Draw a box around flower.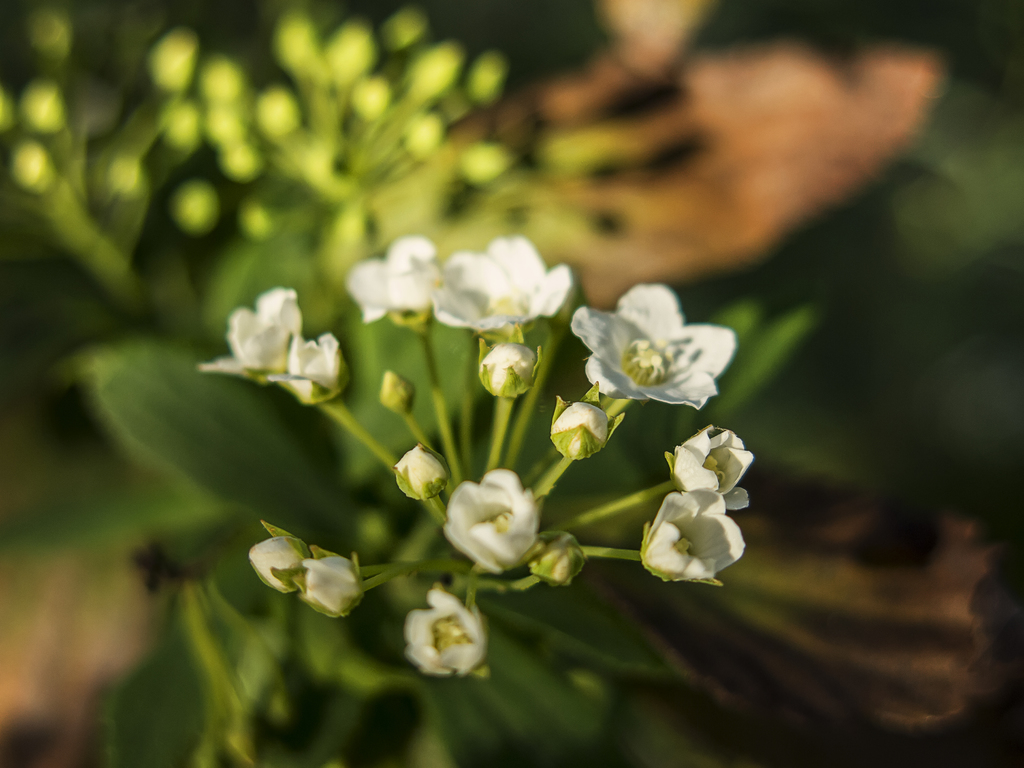
pyautogui.locateOnScreen(448, 464, 538, 575).
